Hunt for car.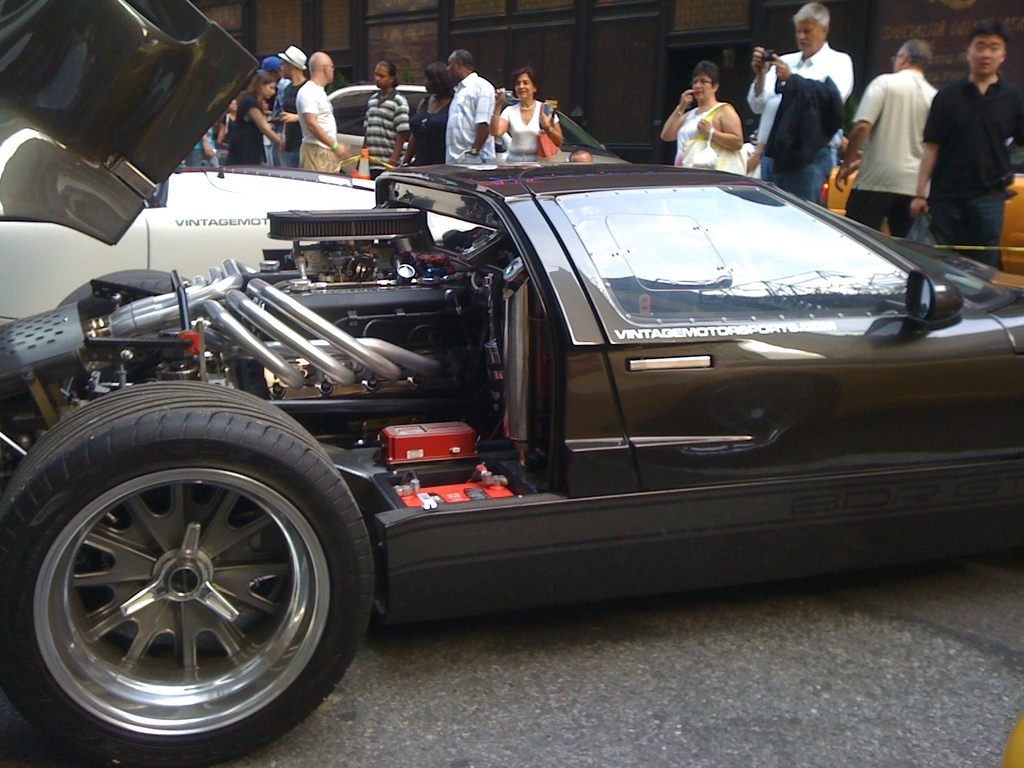
Hunted down at 0/0/996/709.
